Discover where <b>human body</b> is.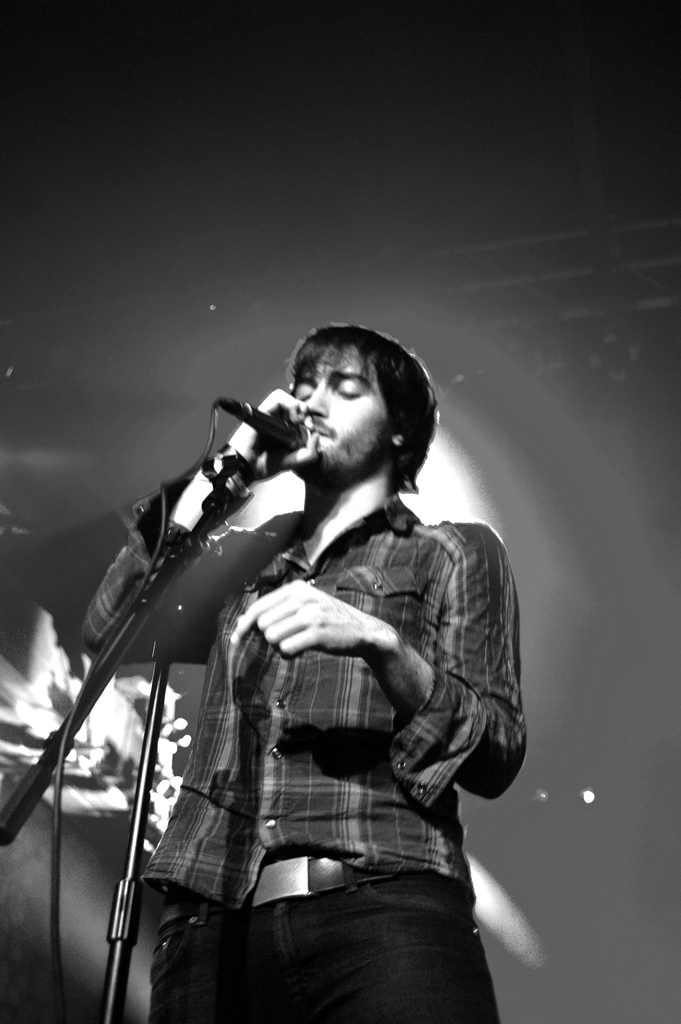
Discovered at {"x1": 60, "y1": 302, "x2": 546, "y2": 1016}.
